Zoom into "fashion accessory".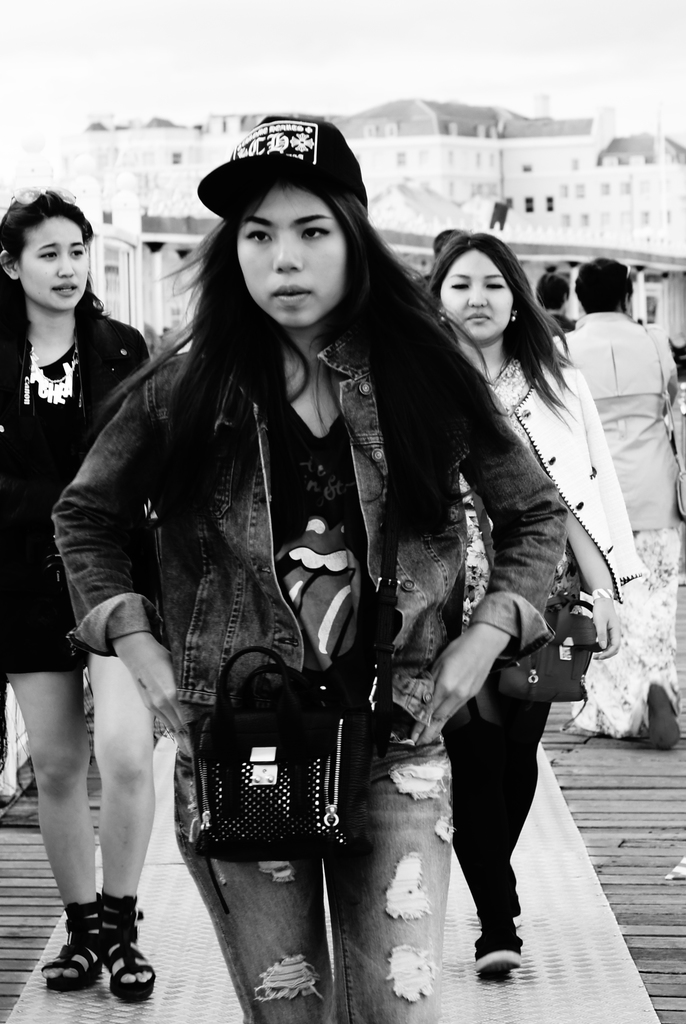
Zoom target: region(649, 683, 684, 749).
